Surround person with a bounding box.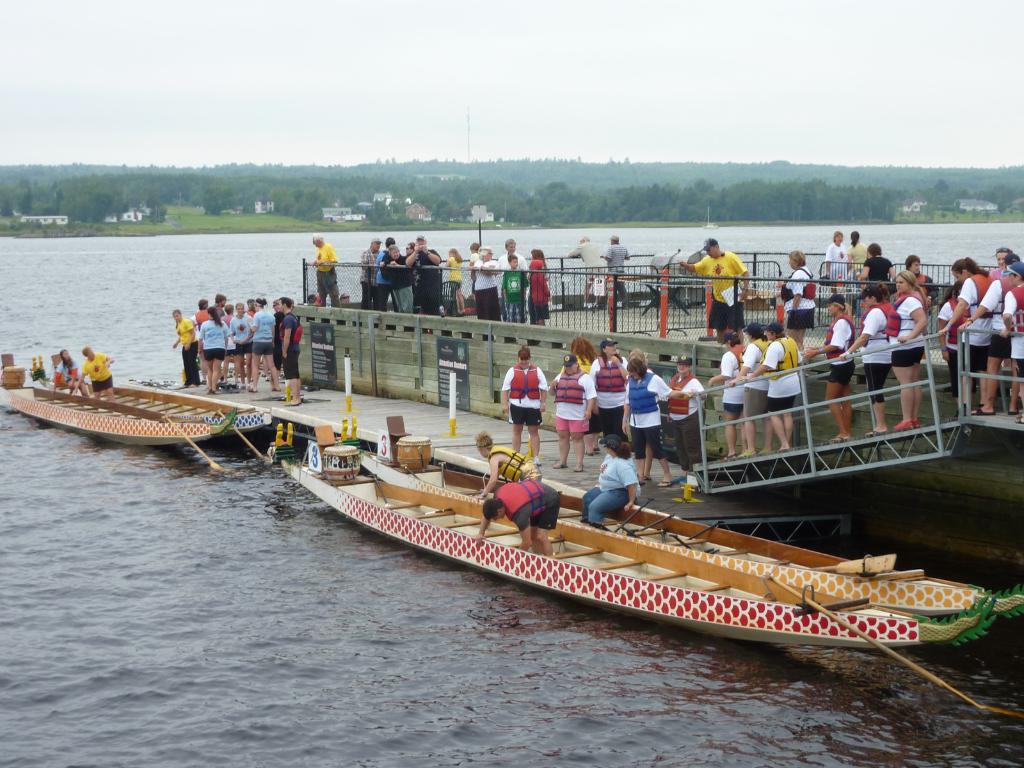
bbox=(713, 331, 751, 455).
